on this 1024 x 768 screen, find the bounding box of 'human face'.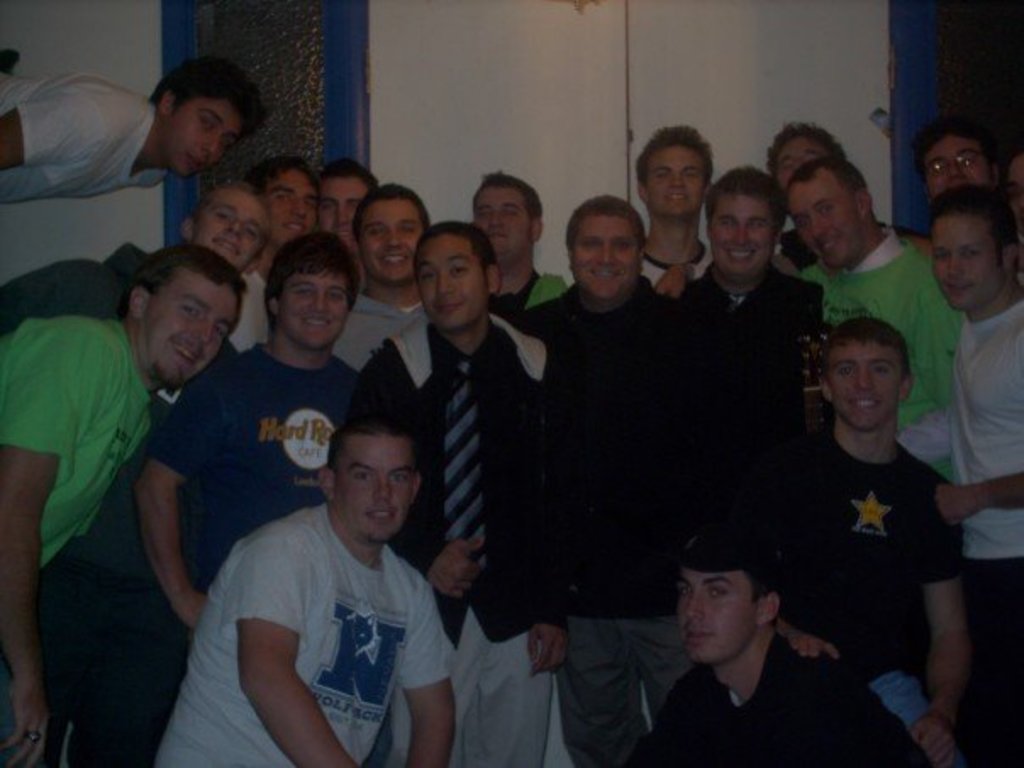
Bounding box: (left=932, top=212, right=1004, bottom=315).
